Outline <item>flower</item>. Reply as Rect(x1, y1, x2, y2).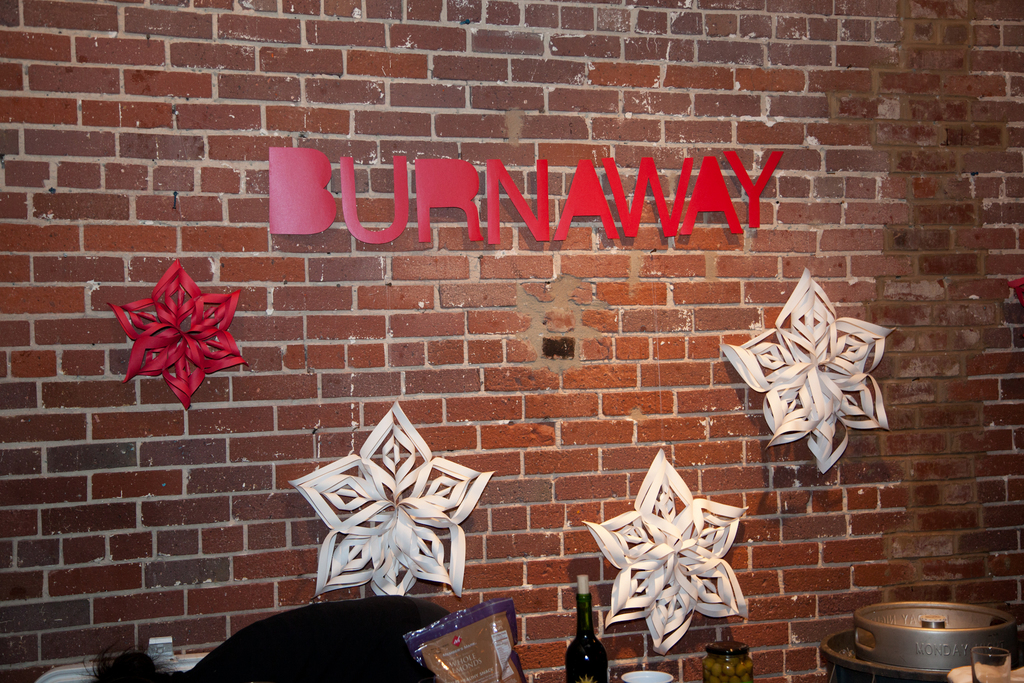
Rect(708, 267, 906, 497).
